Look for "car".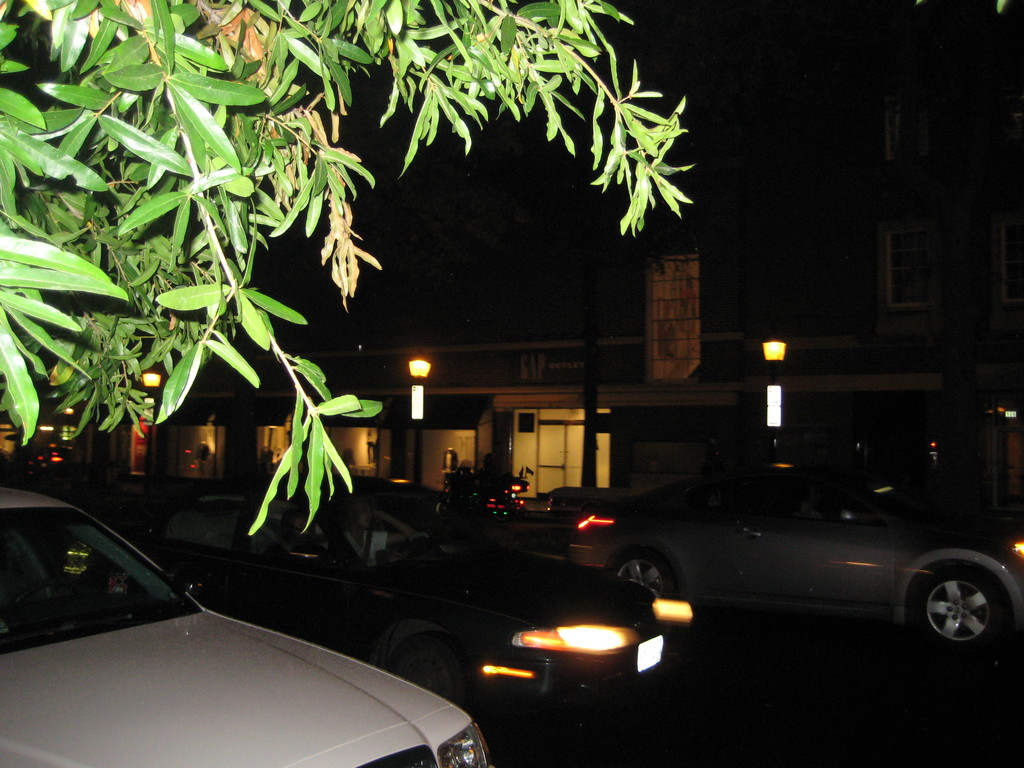
Found: BBox(140, 488, 695, 715).
